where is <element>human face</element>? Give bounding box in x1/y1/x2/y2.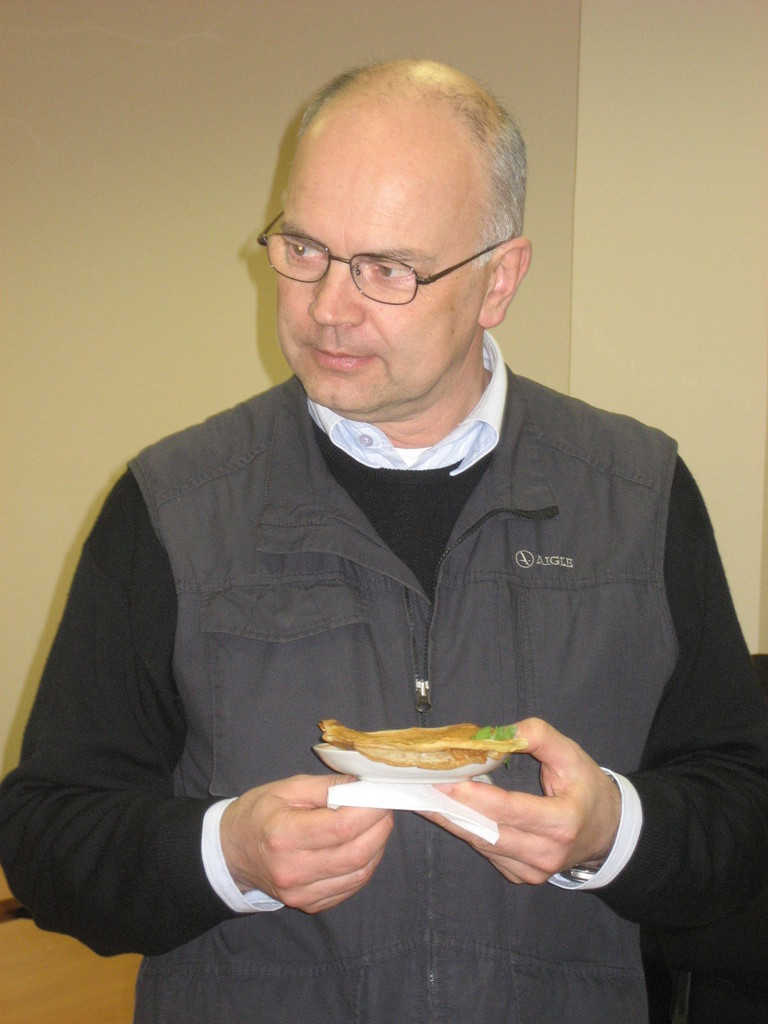
278/143/475/419.
